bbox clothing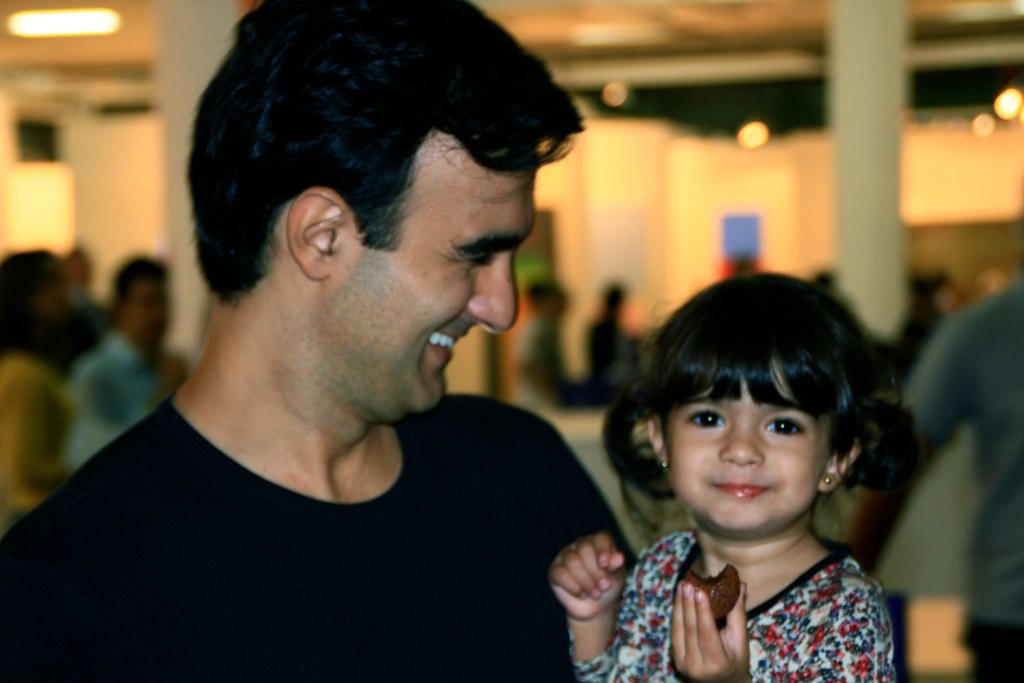
3/349/648/670
